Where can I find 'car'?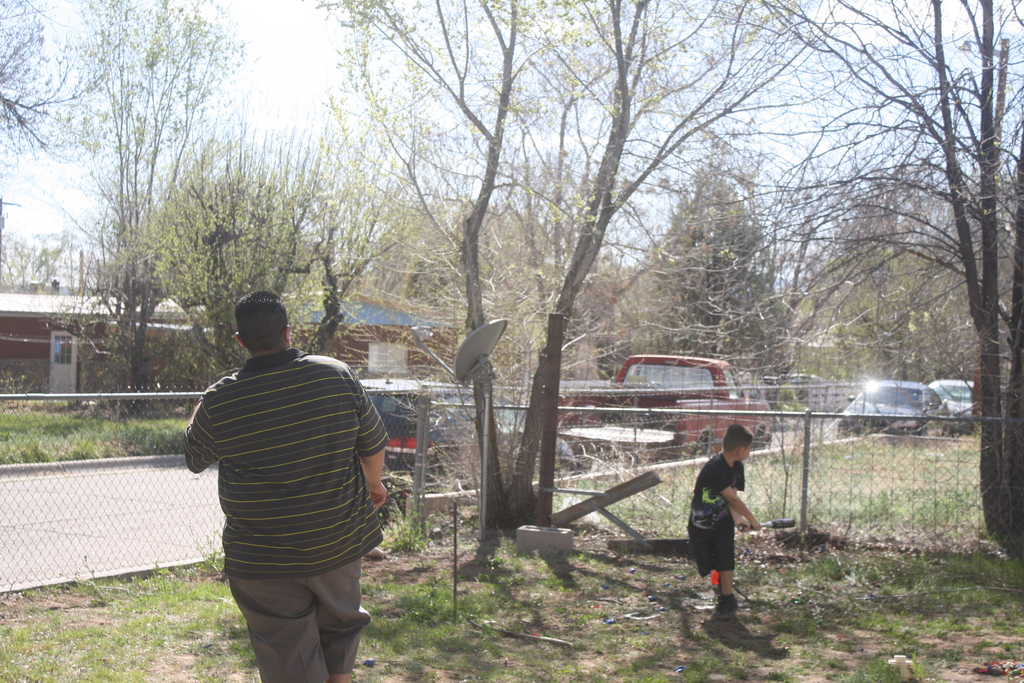
You can find it at 931:381:978:436.
